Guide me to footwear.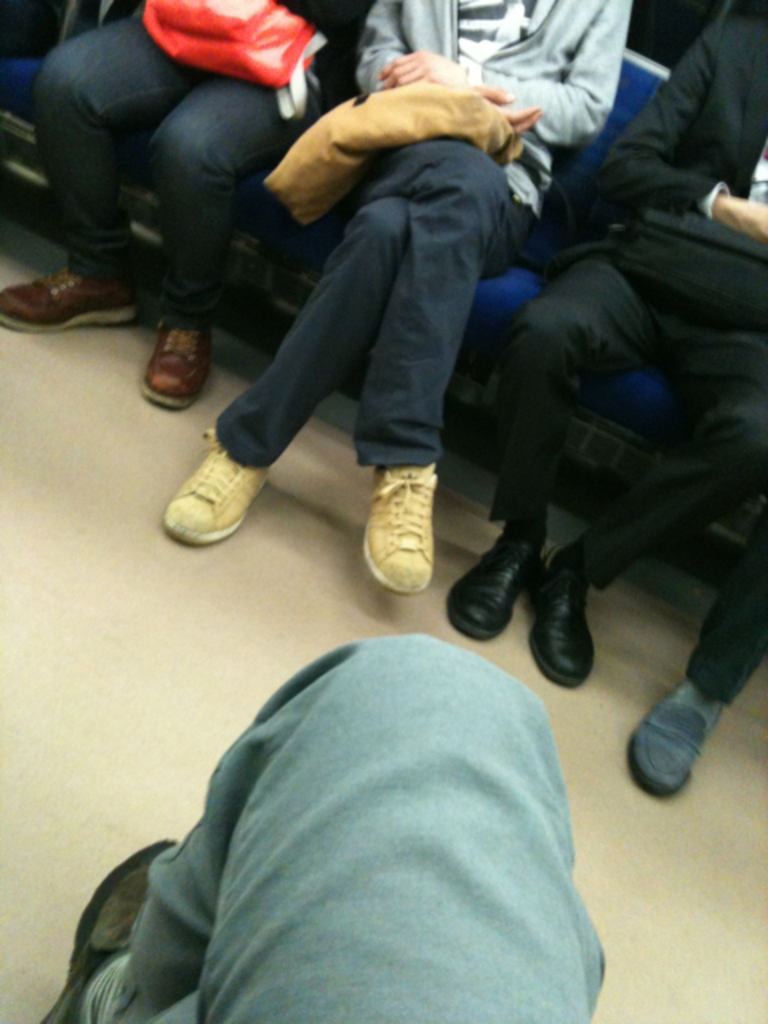
Guidance: [0, 259, 141, 338].
